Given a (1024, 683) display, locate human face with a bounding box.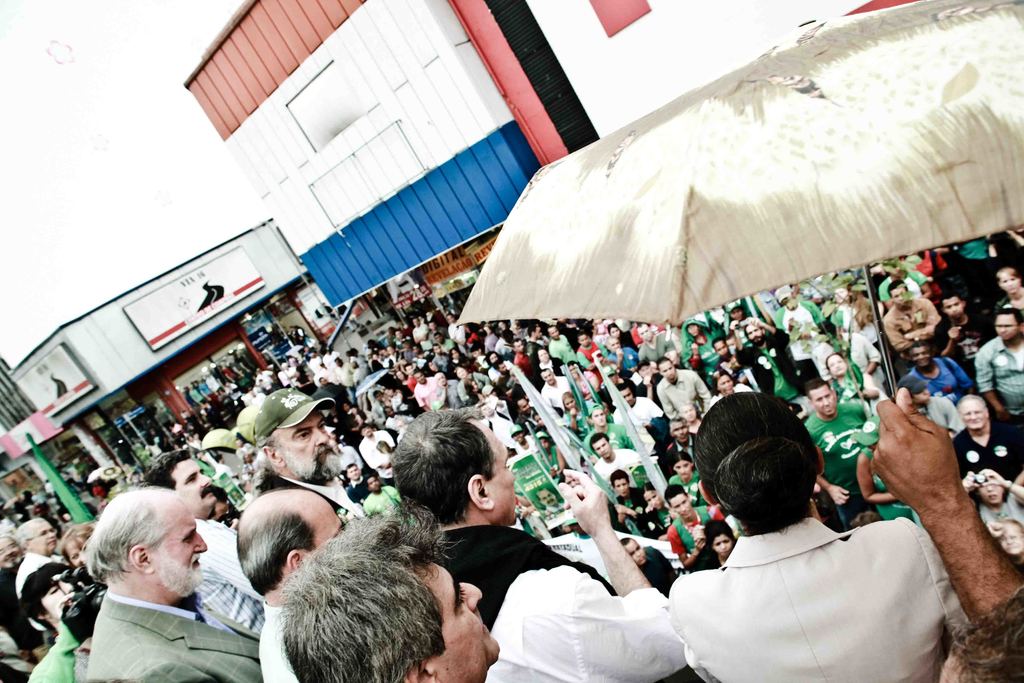
Located: box=[669, 421, 690, 445].
